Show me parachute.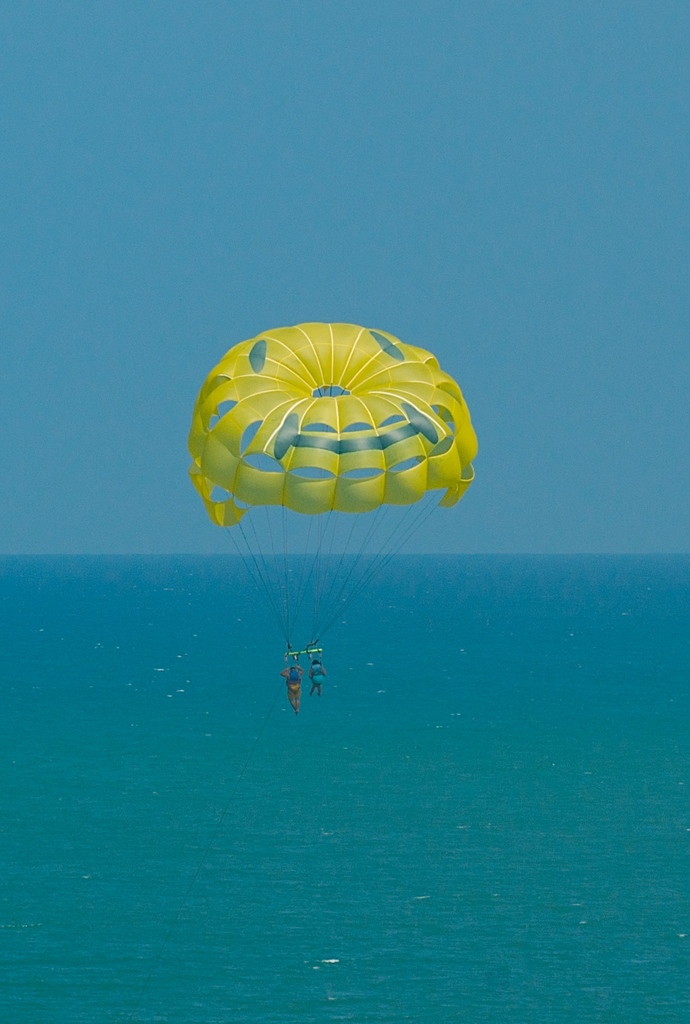
parachute is here: {"left": 184, "top": 323, "right": 481, "bottom": 669}.
